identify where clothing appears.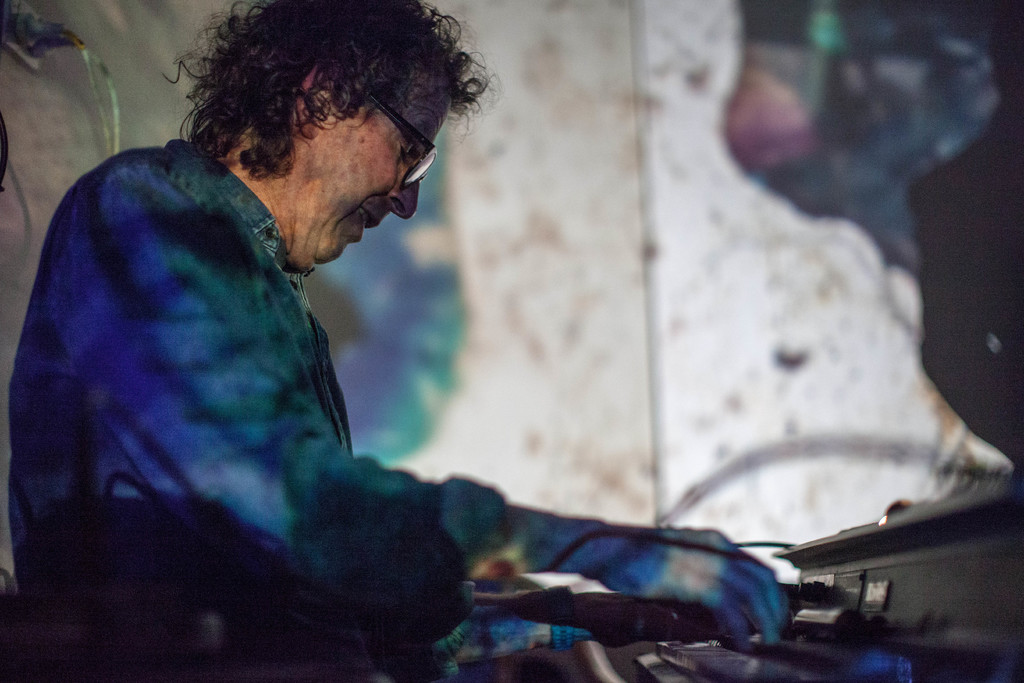
Appears at locate(6, 138, 500, 682).
